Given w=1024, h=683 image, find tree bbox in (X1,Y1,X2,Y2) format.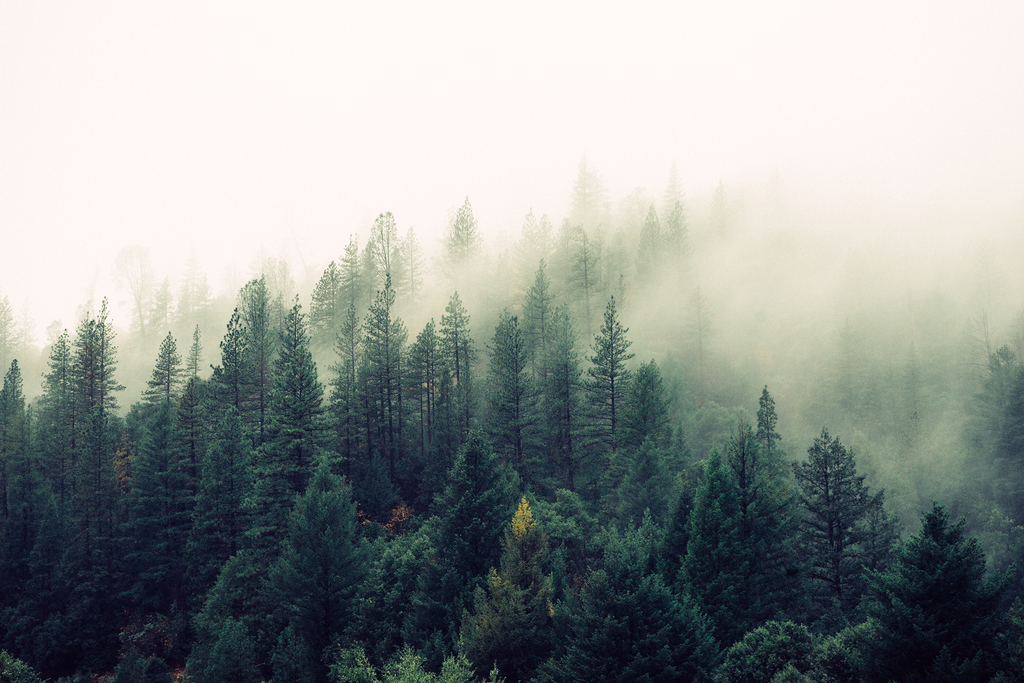
(184,403,257,605).
